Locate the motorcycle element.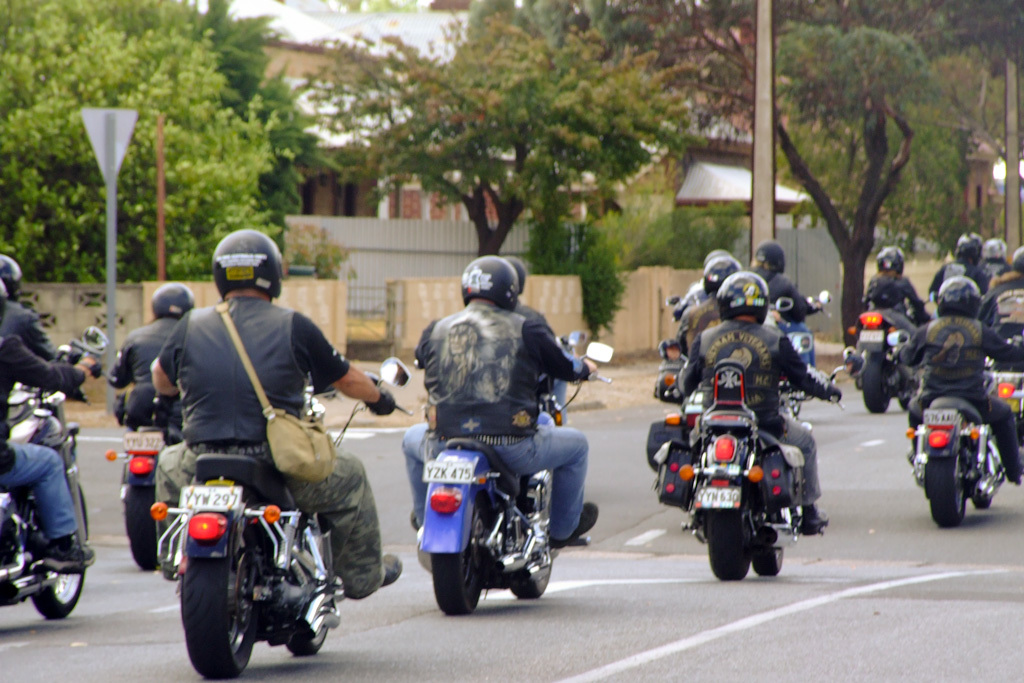
Element bbox: (414, 348, 618, 617).
